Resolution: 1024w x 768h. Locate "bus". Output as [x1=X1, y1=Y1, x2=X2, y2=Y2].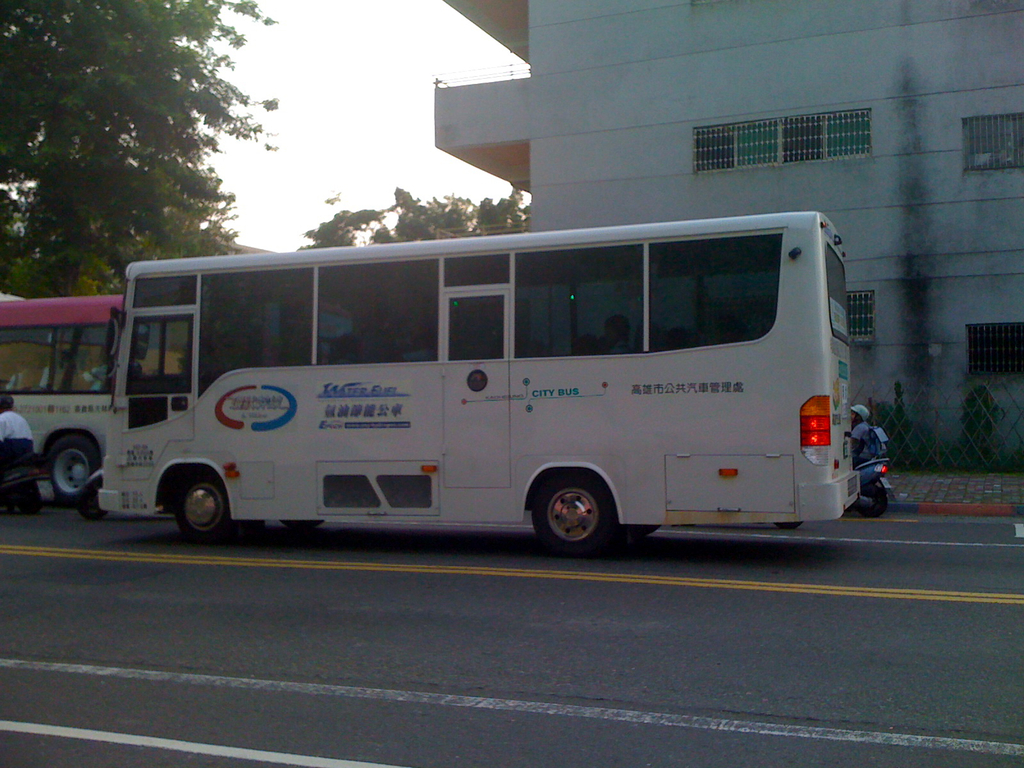
[x1=96, y1=209, x2=863, y2=561].
